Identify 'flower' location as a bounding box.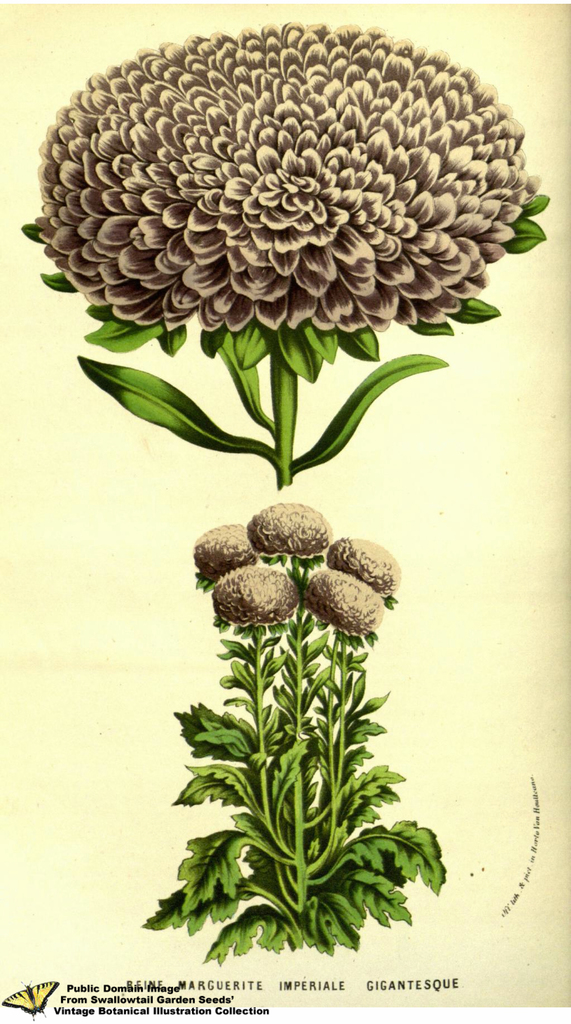
x1=246, y1=504, x2=335, y2=559.
